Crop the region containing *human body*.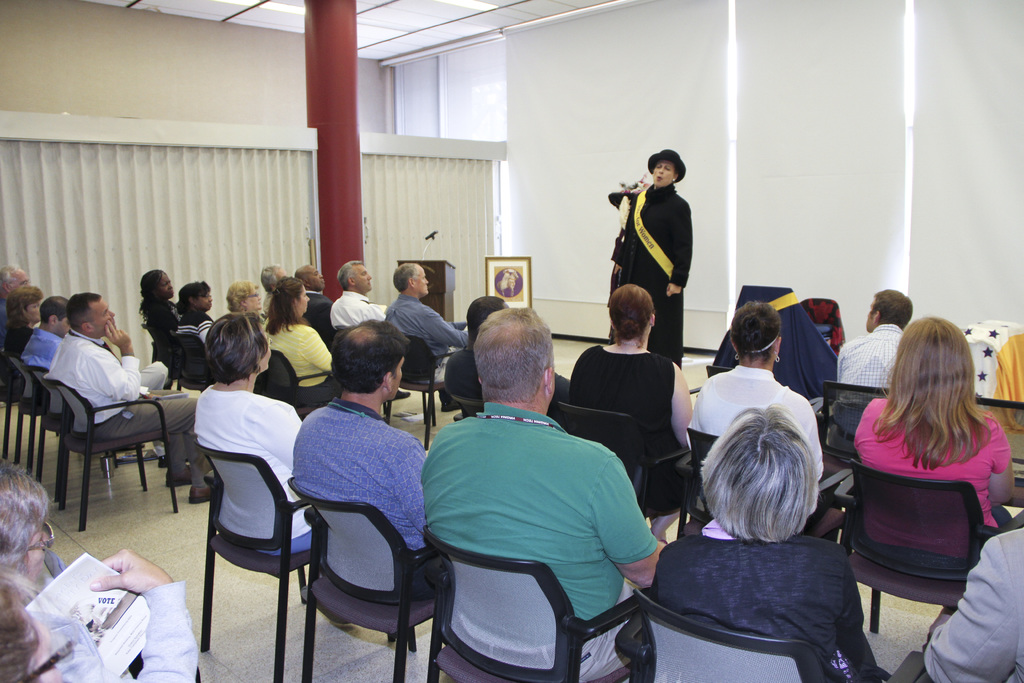
Crop region: <box>644,513,876,682</box>.
